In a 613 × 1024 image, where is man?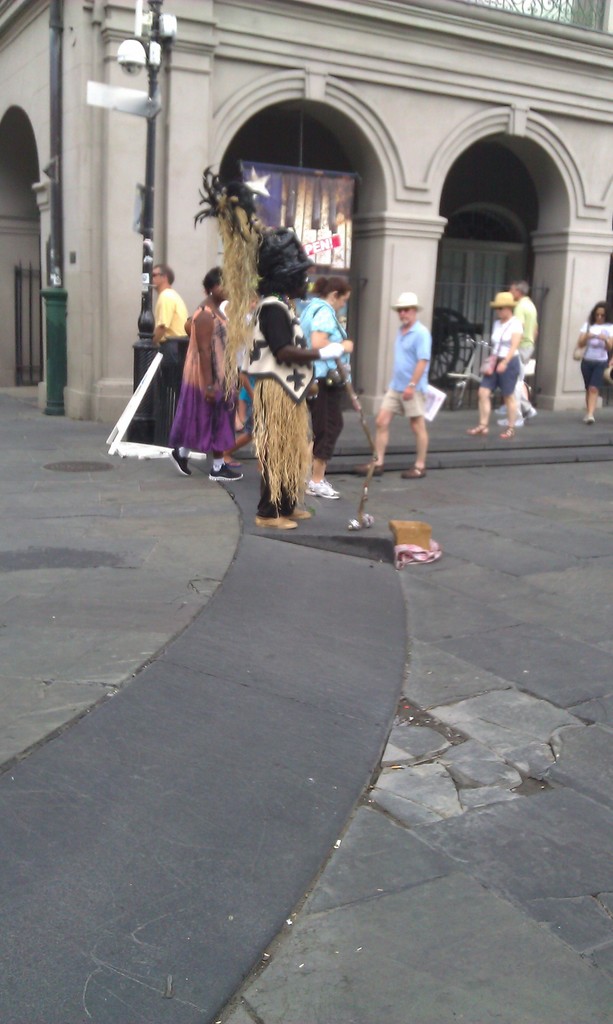
l=490, t=278, r=539, b=431.
